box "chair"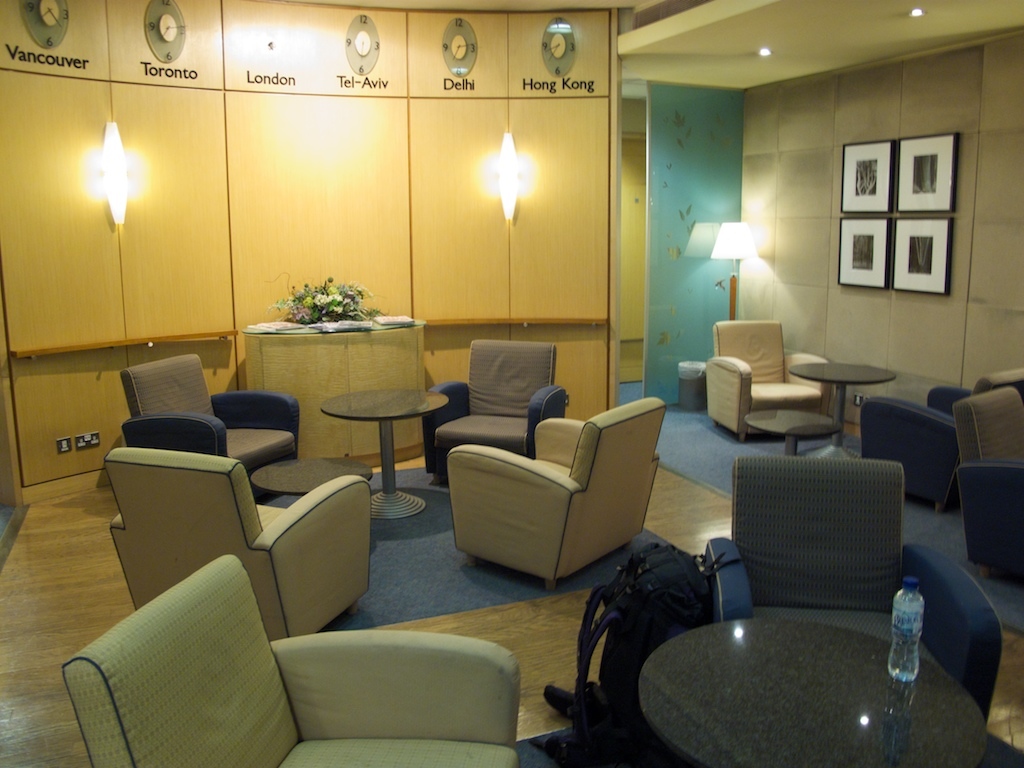
detection(698, 322, 842, 449)
